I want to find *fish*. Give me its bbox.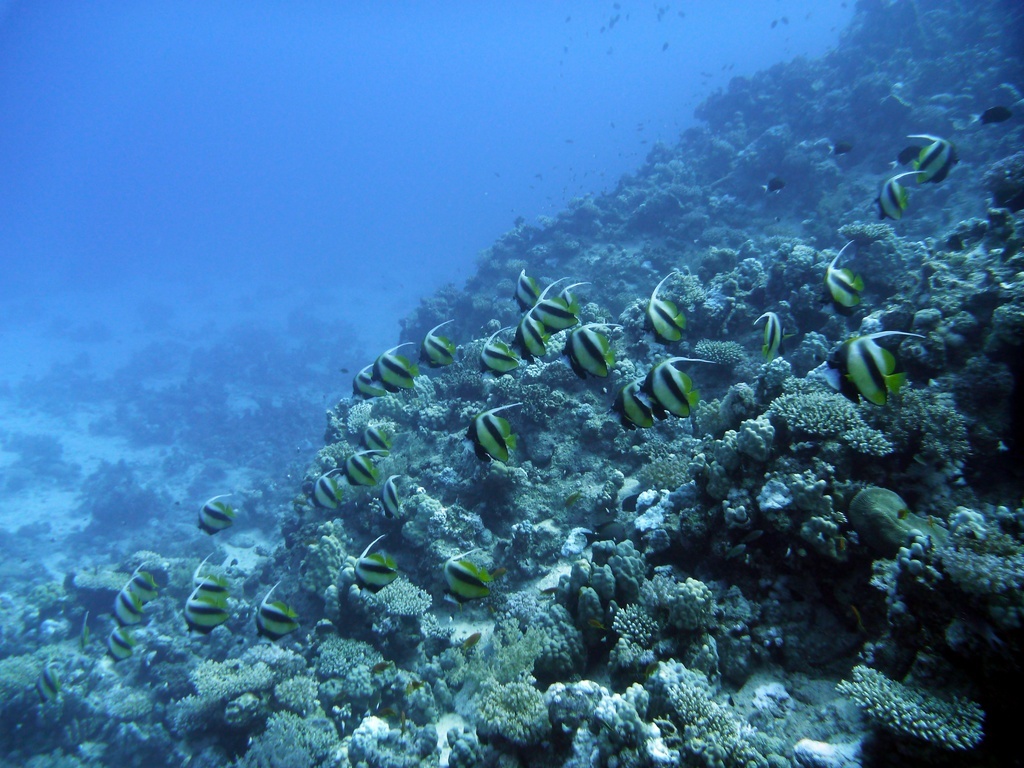
bbox=[533, 280, 574, 337].
